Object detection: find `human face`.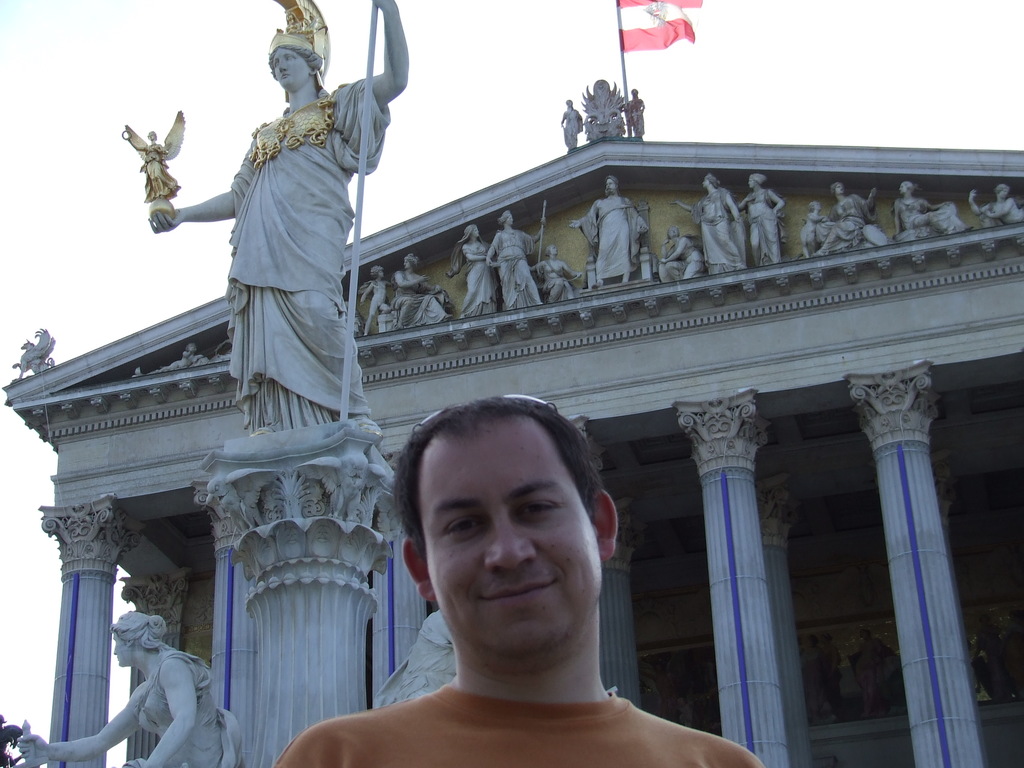
<region>272, 51, 306, 91</region>.
